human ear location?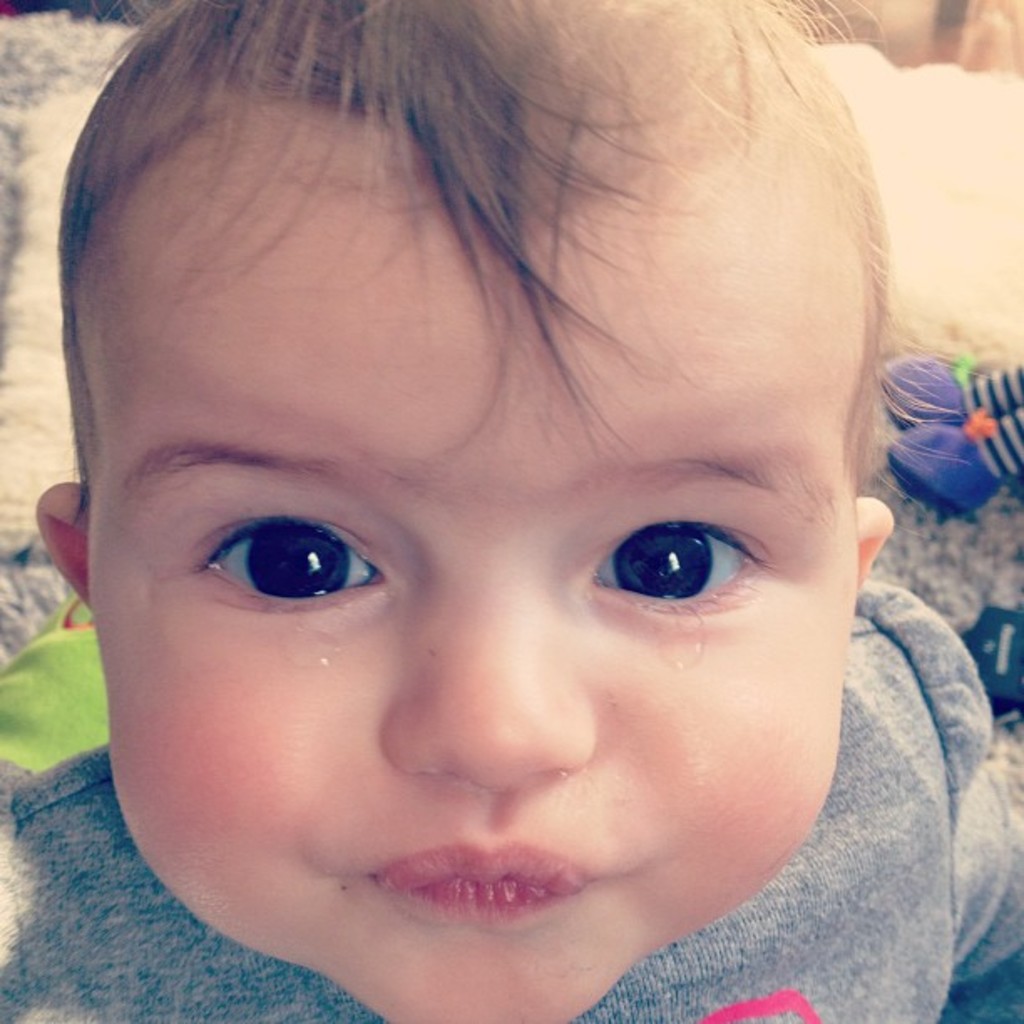
{"x1": 28, "y1": 484, "x2": 92, "y2": 602}
